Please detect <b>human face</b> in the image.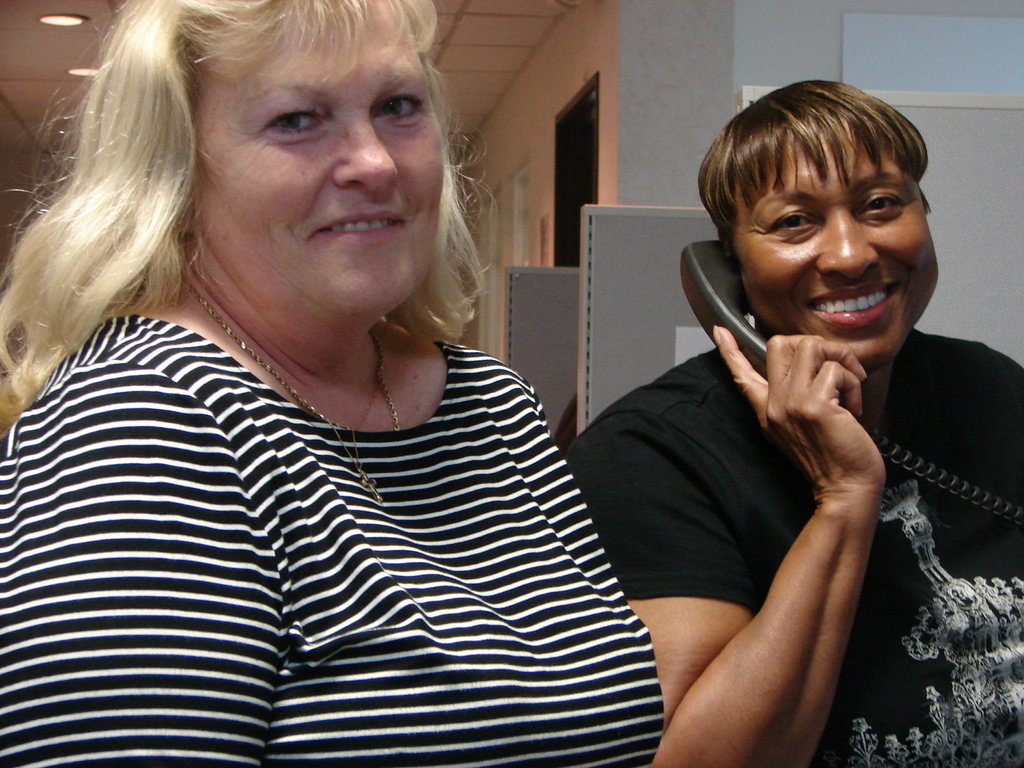
161 33 447 326.
